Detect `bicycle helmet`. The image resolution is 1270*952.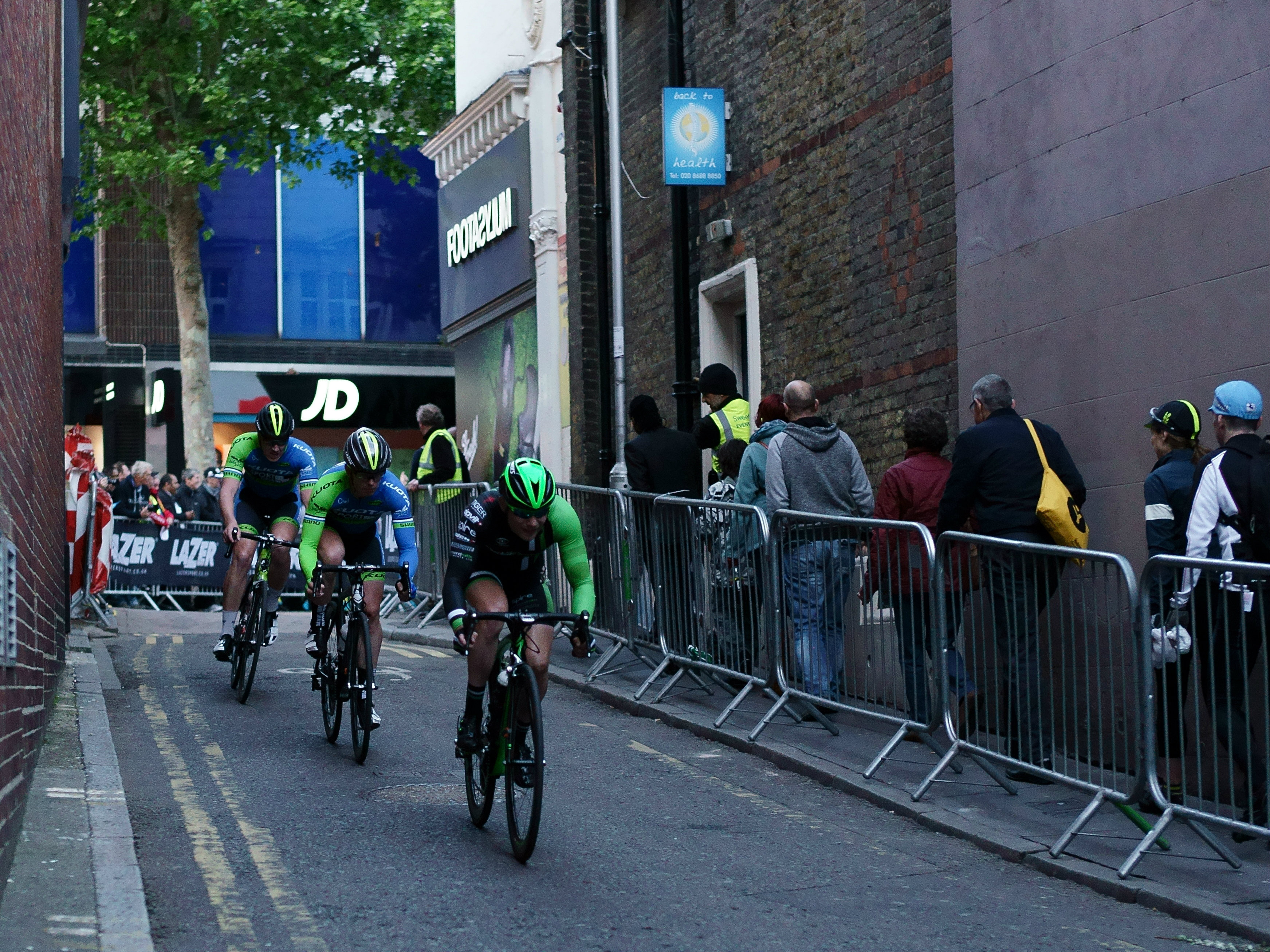
pyautogui.locateOnScreen(91, 145, 107, 161).
